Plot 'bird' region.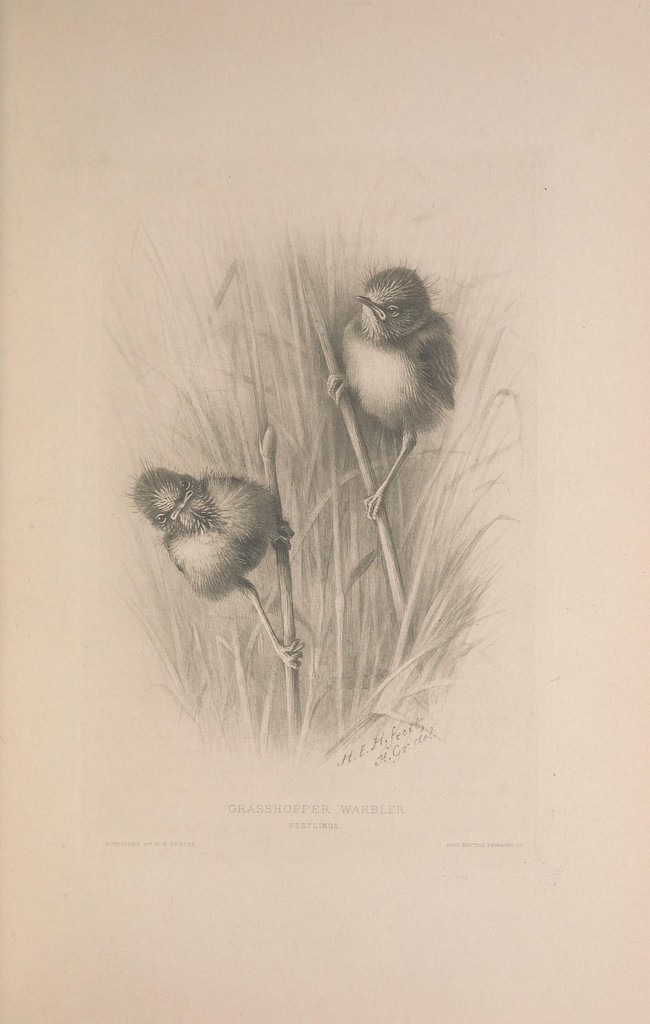
Plotted at <region>332, 266, 468, 456</region>.
